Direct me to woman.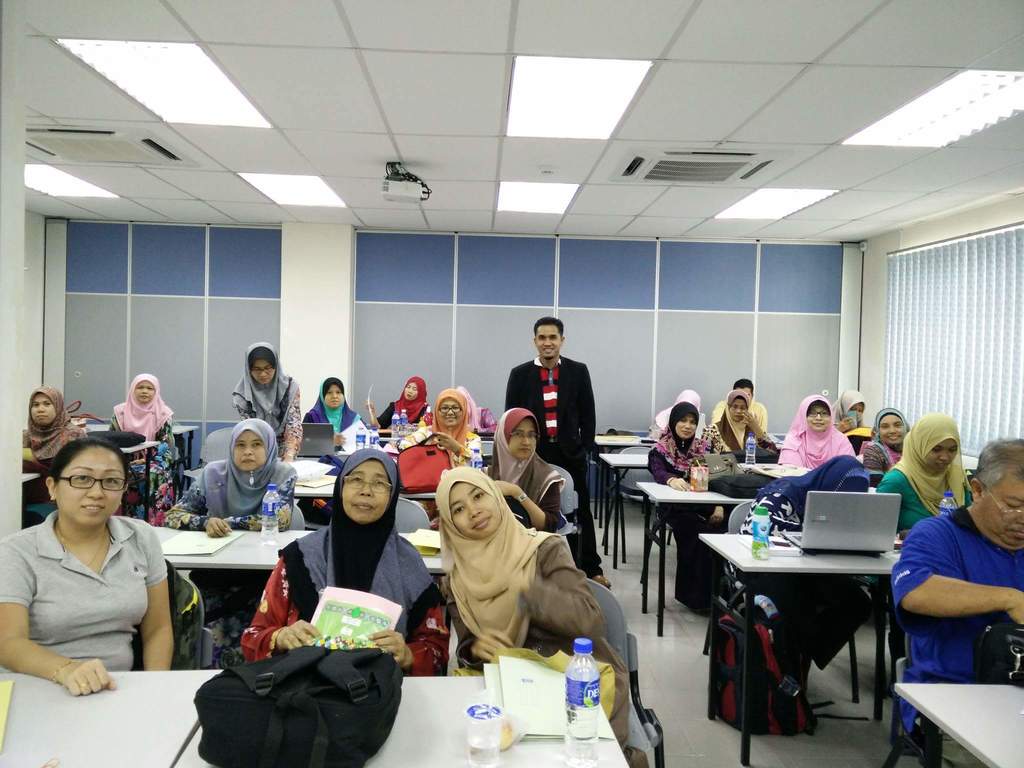
Direction: box=[778, 395, 857, 468].
